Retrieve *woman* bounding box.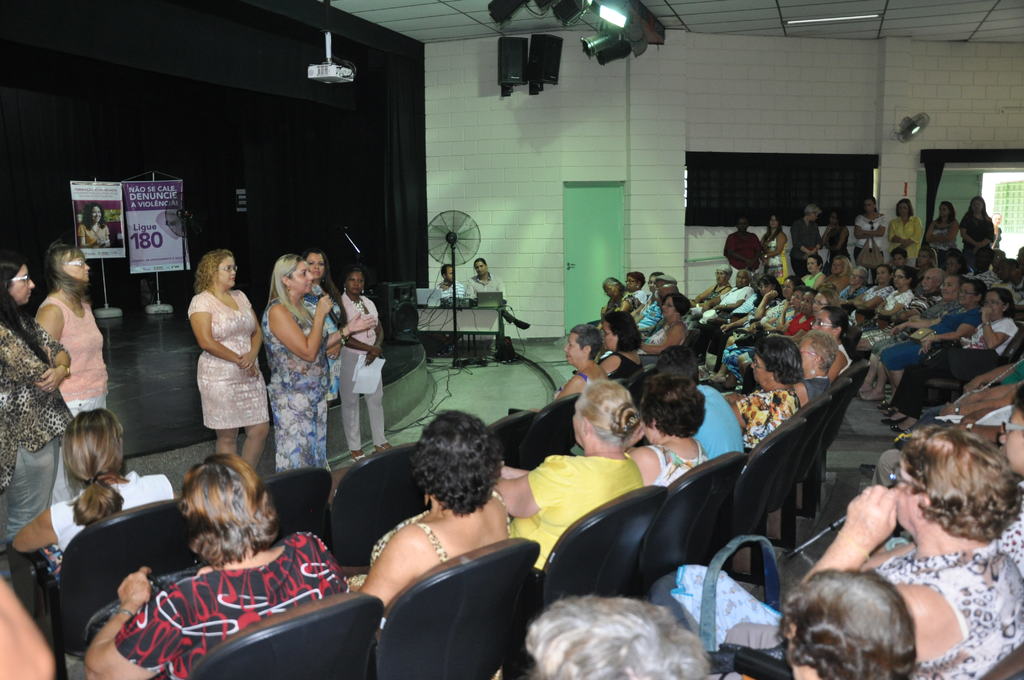
Bounding box: x1=760, y1=211, x2=789, y2=273.
